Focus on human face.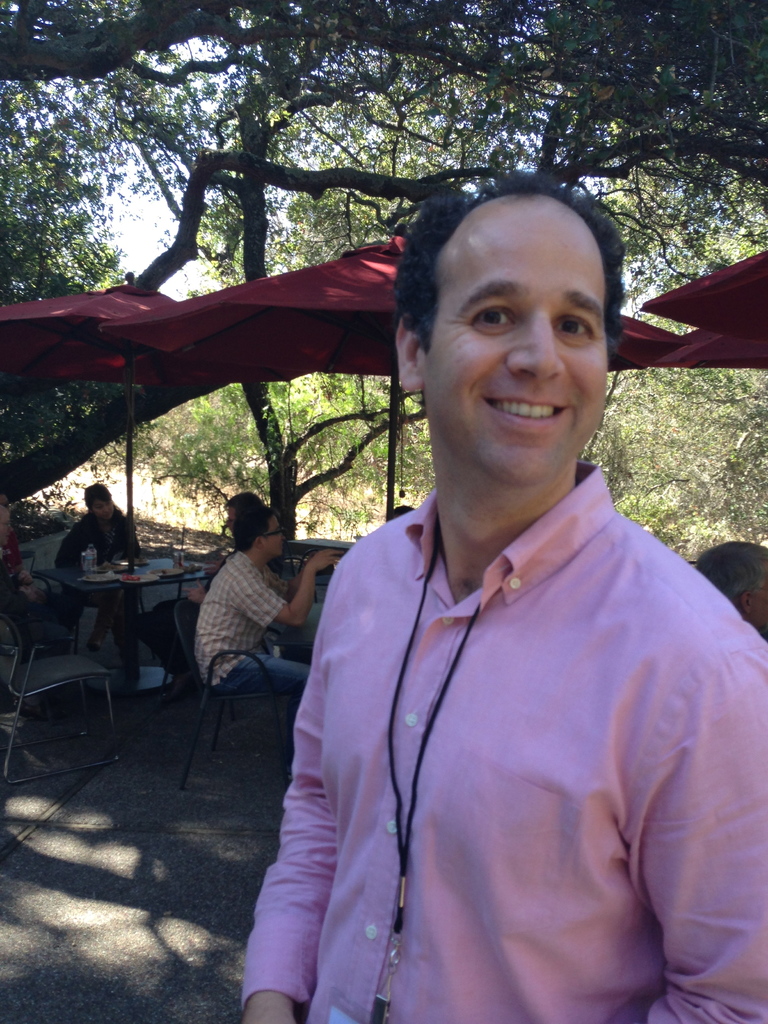
Focused at Rect(91, 499, 115, 520).
